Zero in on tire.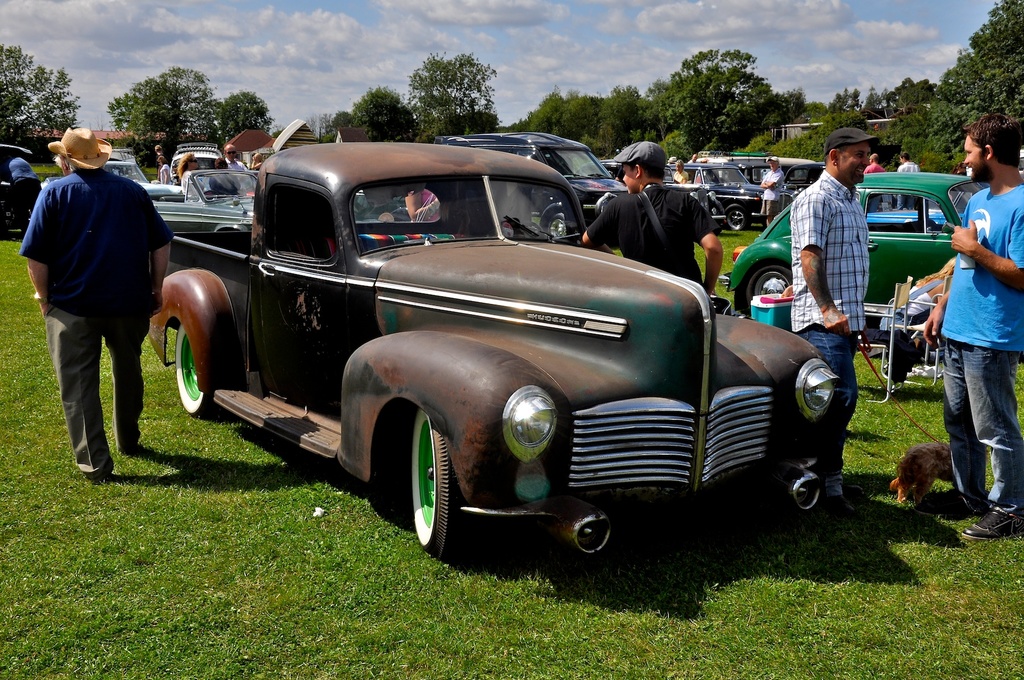
Zeroed in: bbox=[170, 323, 206, 412].
